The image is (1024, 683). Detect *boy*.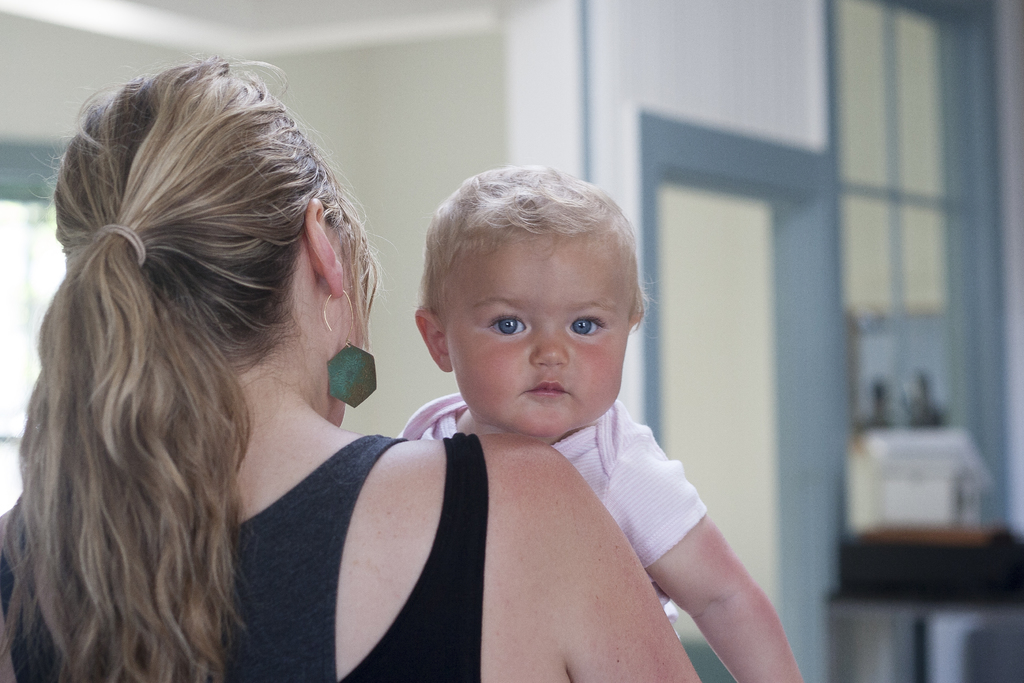
Detection: [394,163,808,682].
